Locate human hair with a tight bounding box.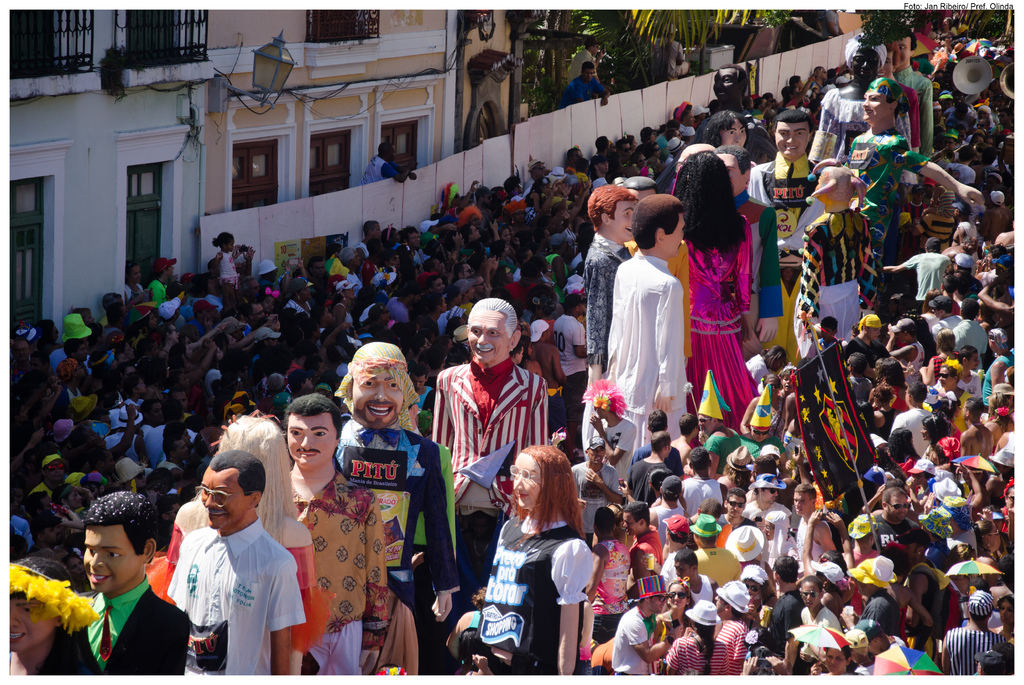
x1=651 y1=432 x2=671 y2=453.
